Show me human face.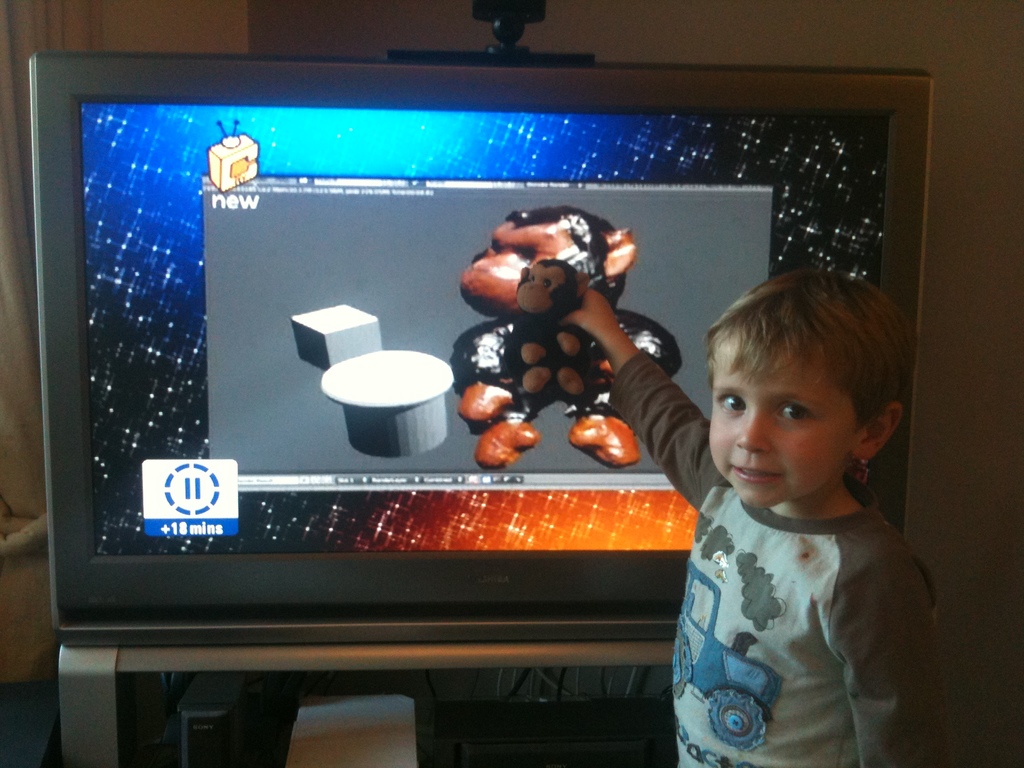
human face is here: [715,336,858,508].
